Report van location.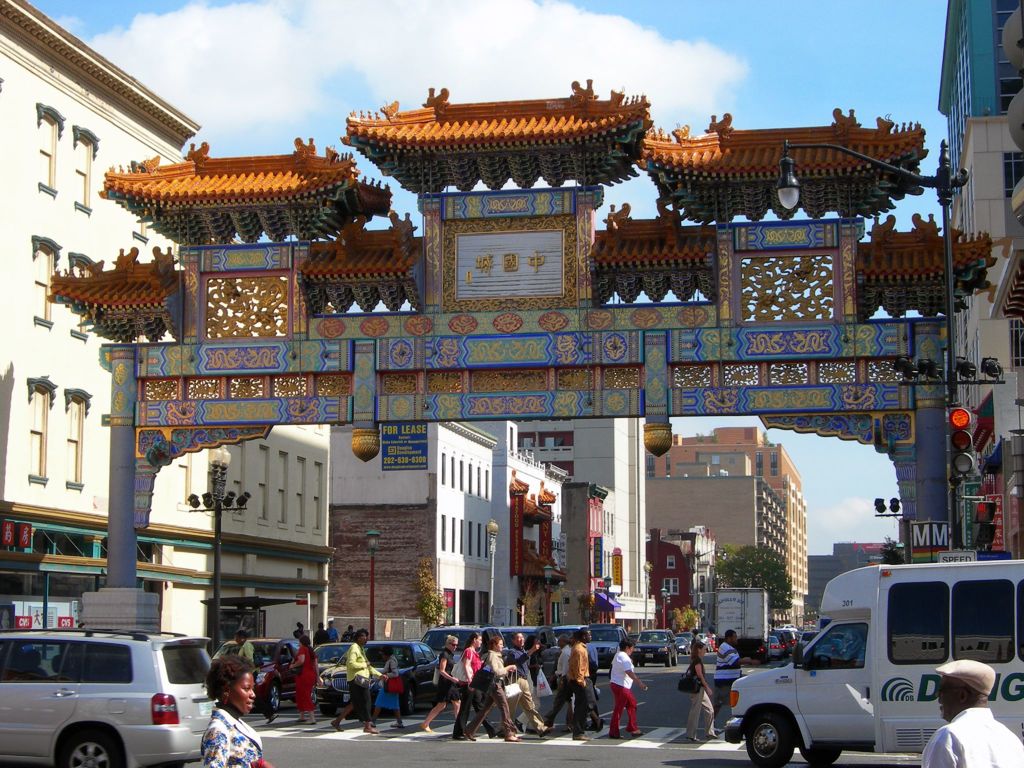
Report: x1=589 y1=621 x2=628 y2=667.
